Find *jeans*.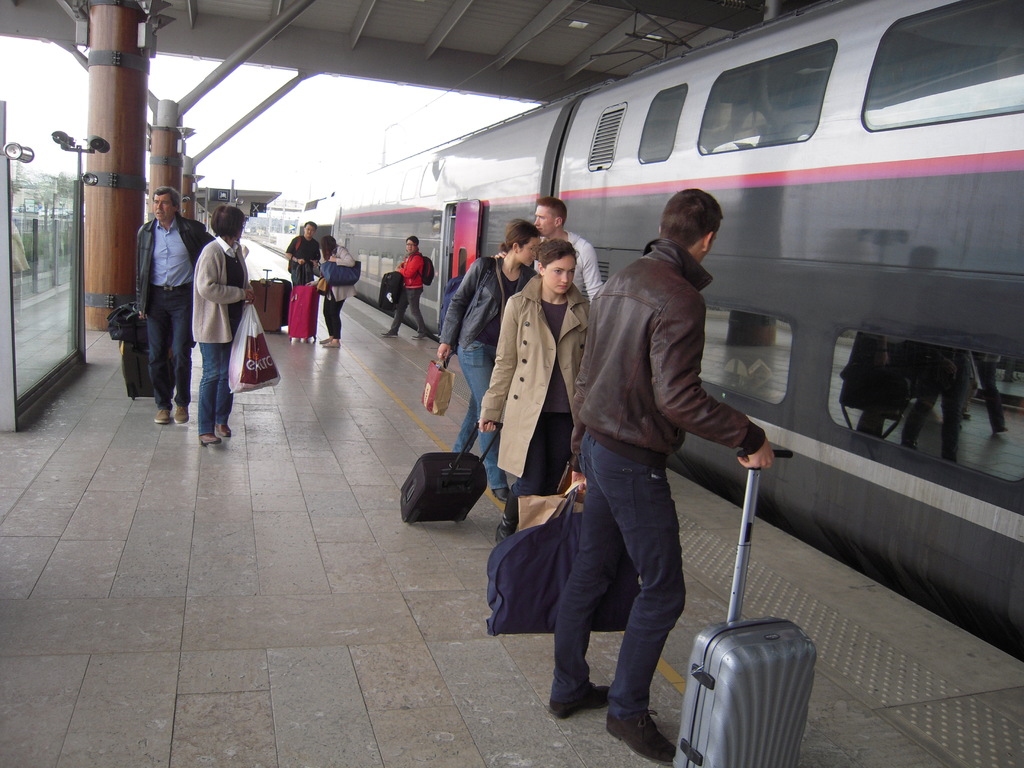
rect(554, 431, 685, 722).
